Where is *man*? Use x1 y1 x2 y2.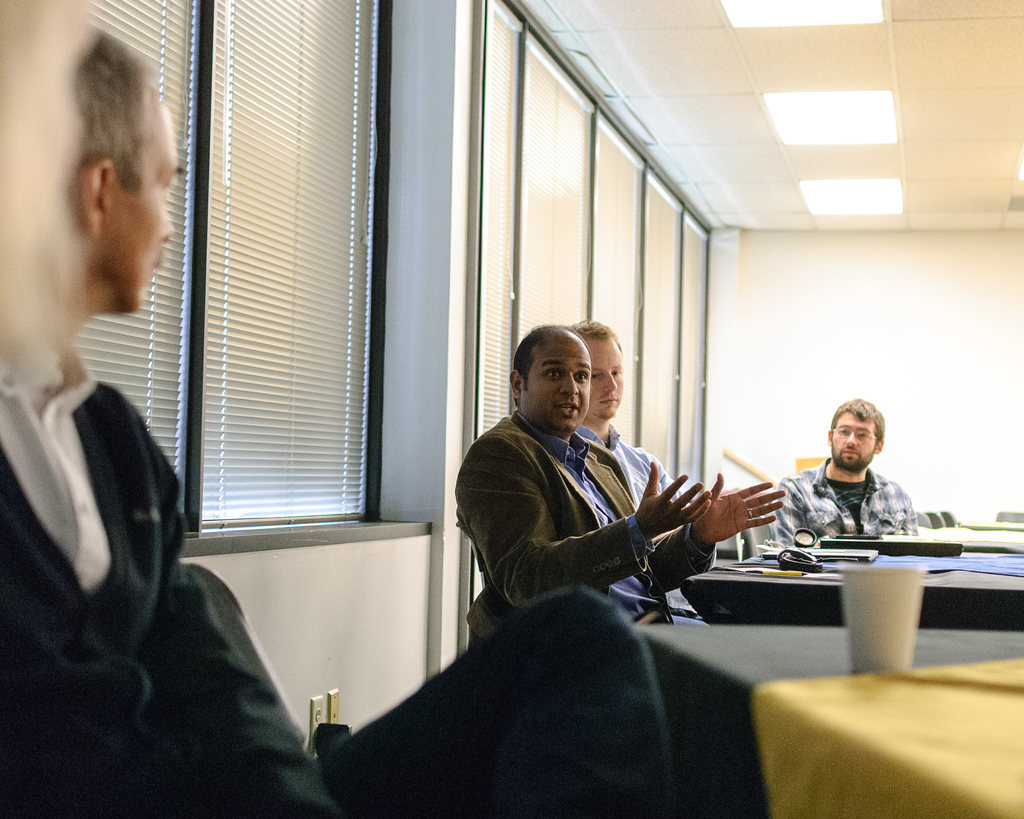
766 399 918 546.
